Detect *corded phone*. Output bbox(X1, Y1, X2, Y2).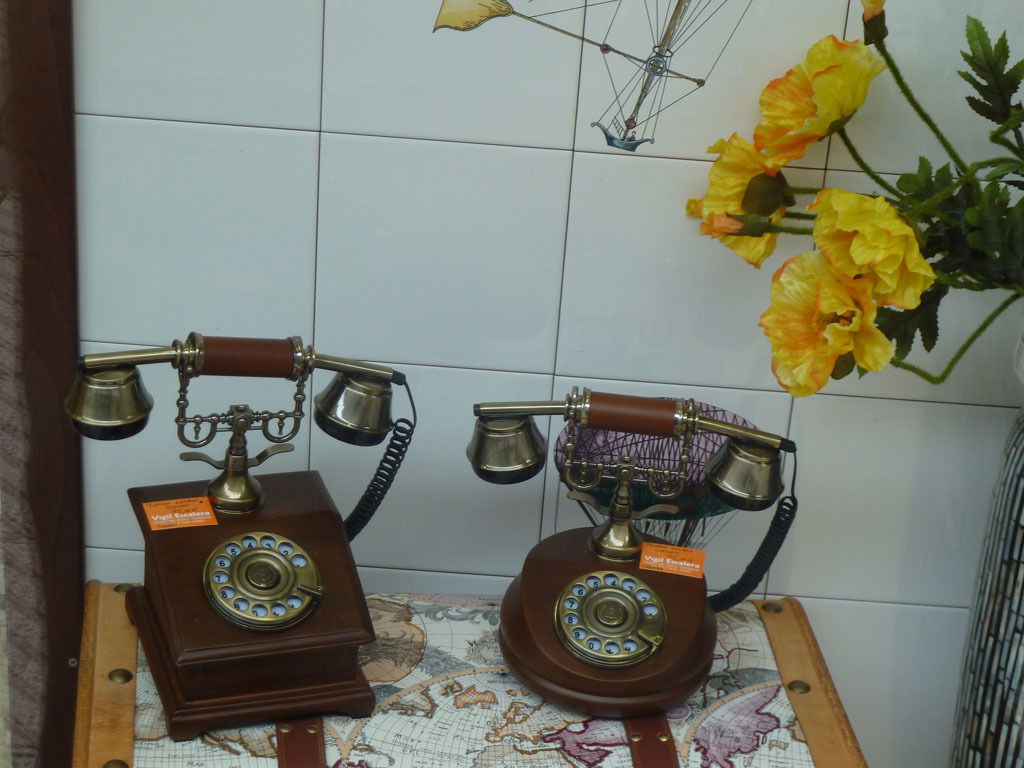
bbox(452, 375, 803, 718).
